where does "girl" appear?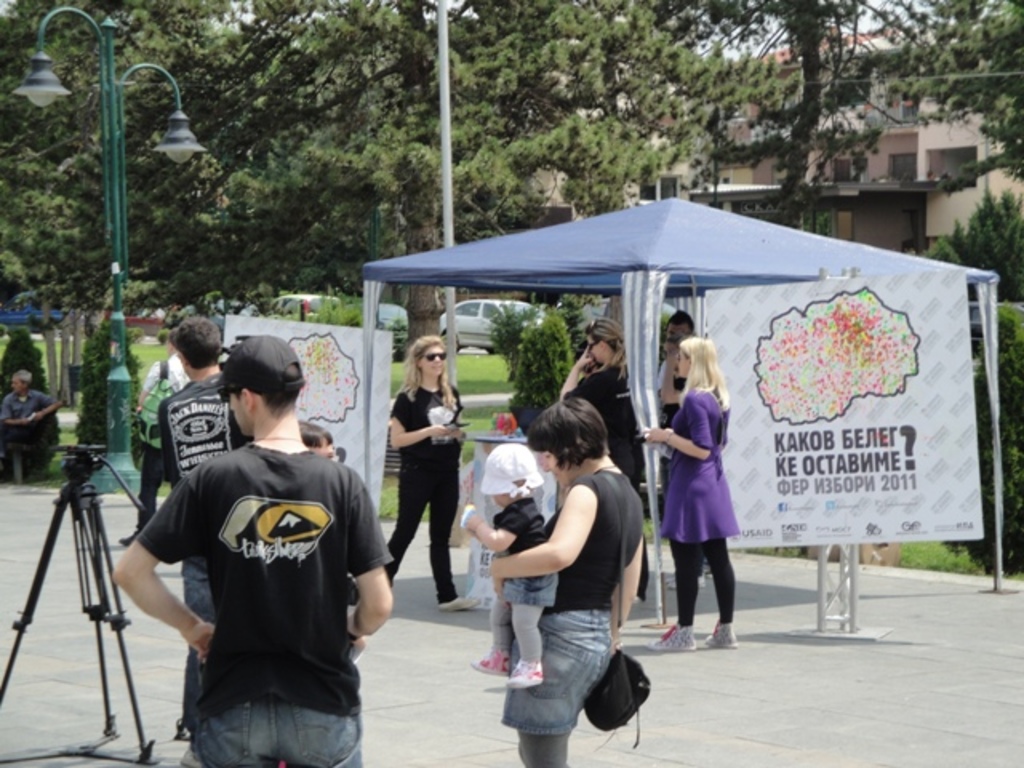
Appears at (386,330,477,614).
